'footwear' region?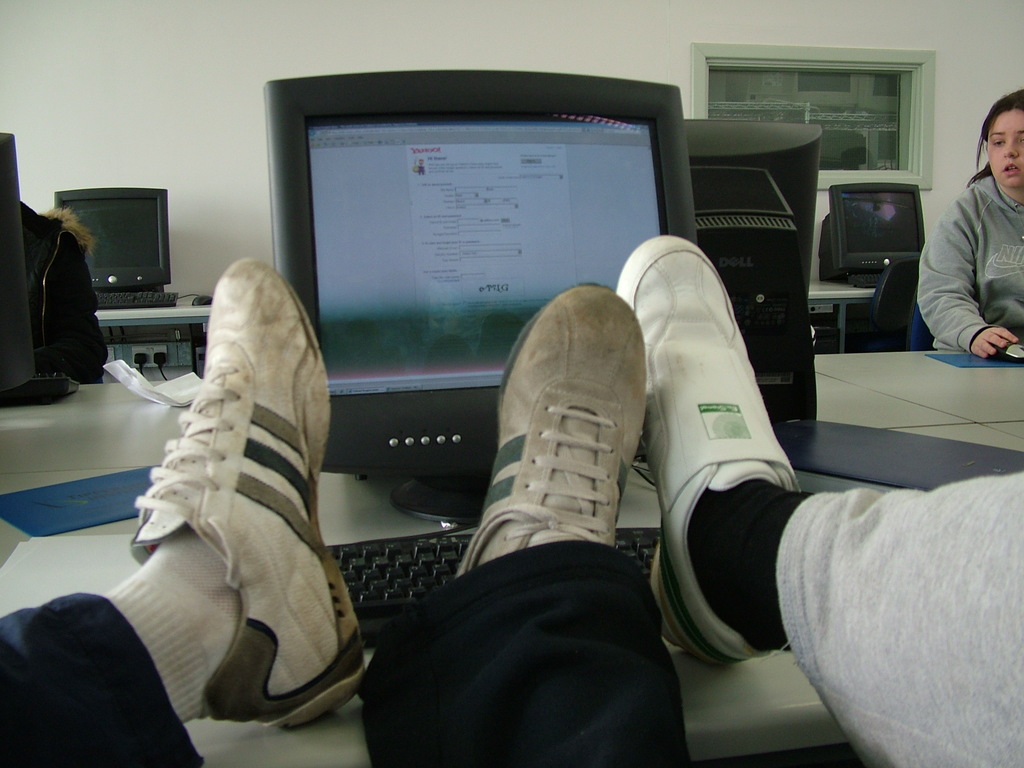
locate(618, 230, 813, 671)
